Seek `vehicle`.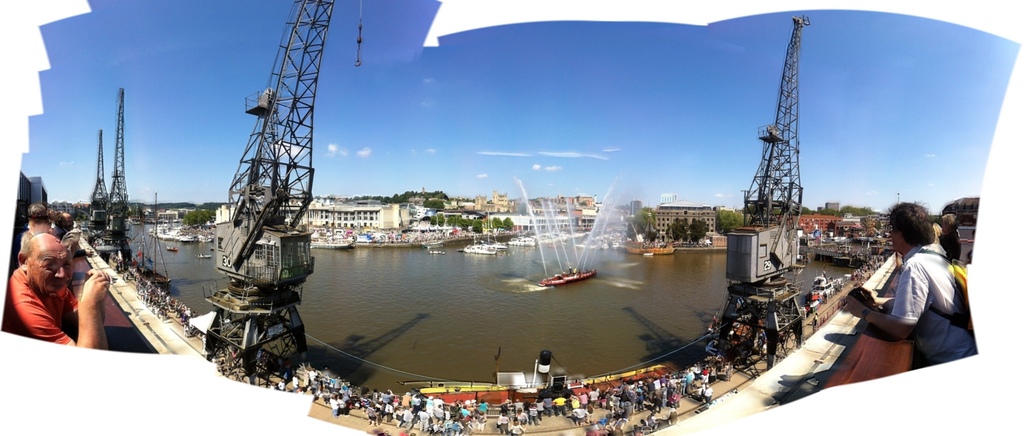
BBox(168, 244, 181, 255).
